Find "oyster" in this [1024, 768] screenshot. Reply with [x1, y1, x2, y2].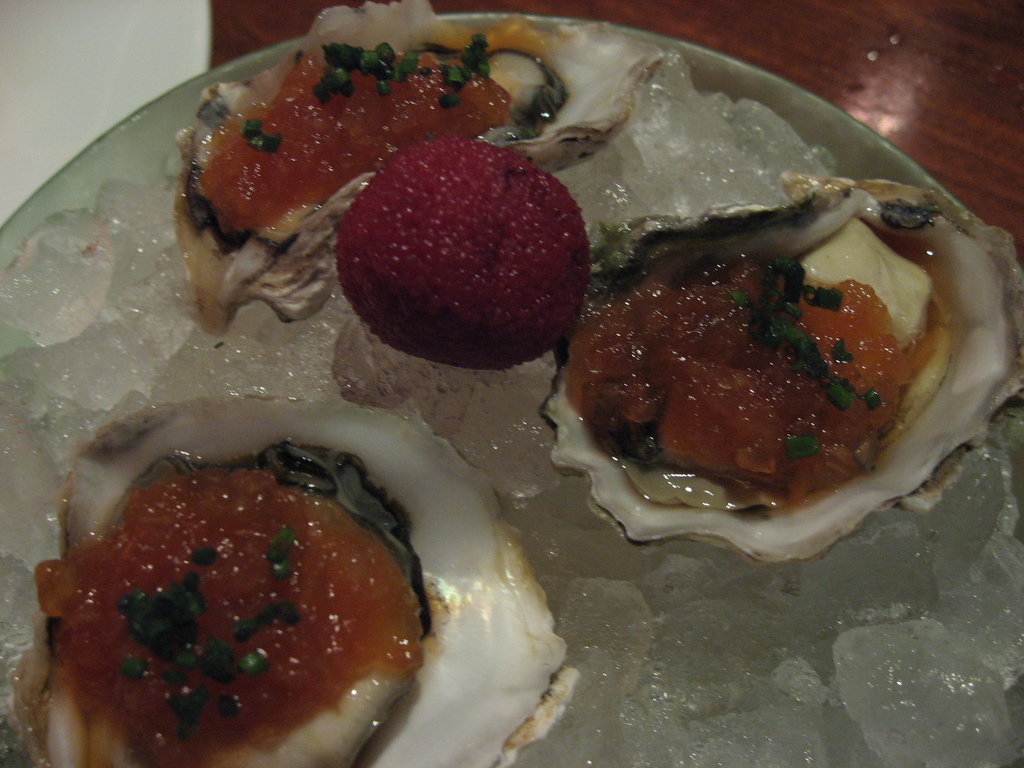
[159, 0, 664, 344].
